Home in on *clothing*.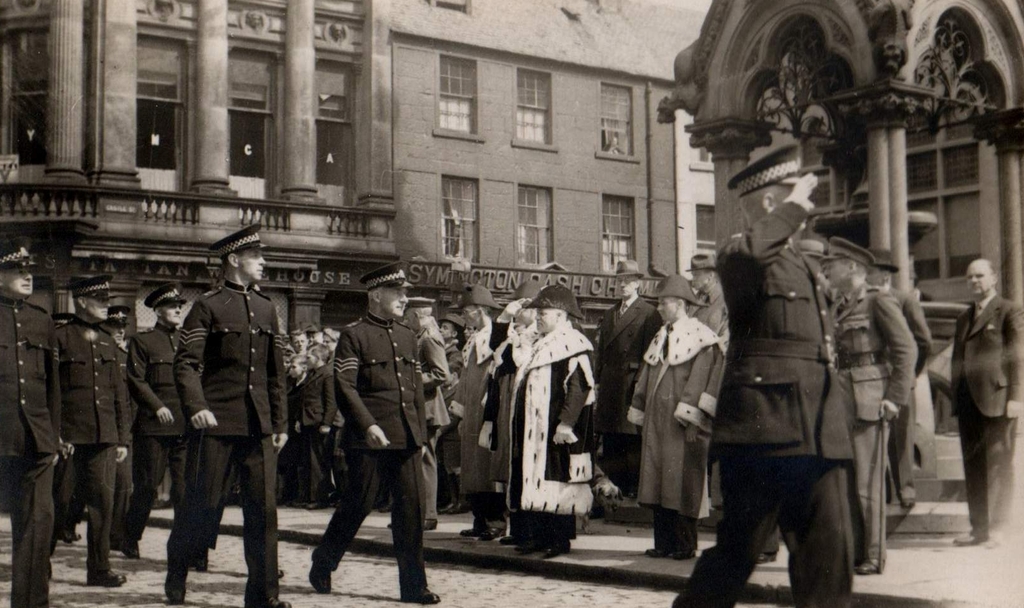
Homed in at x1=115 y1=320 x2=187 y2=539.
